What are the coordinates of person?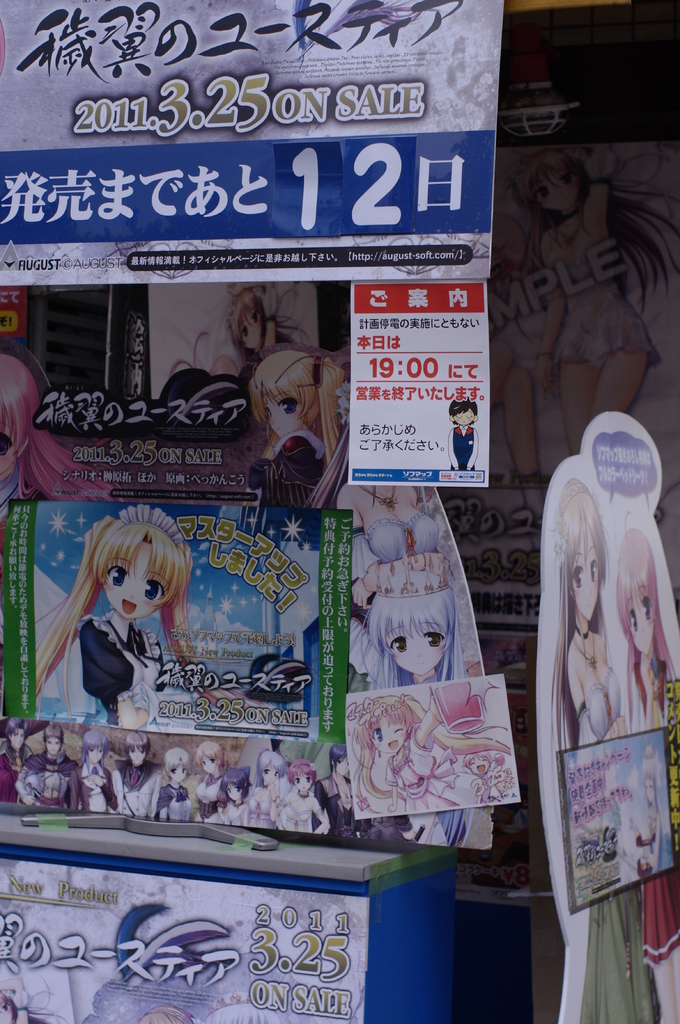
(543,486,668,1023).
